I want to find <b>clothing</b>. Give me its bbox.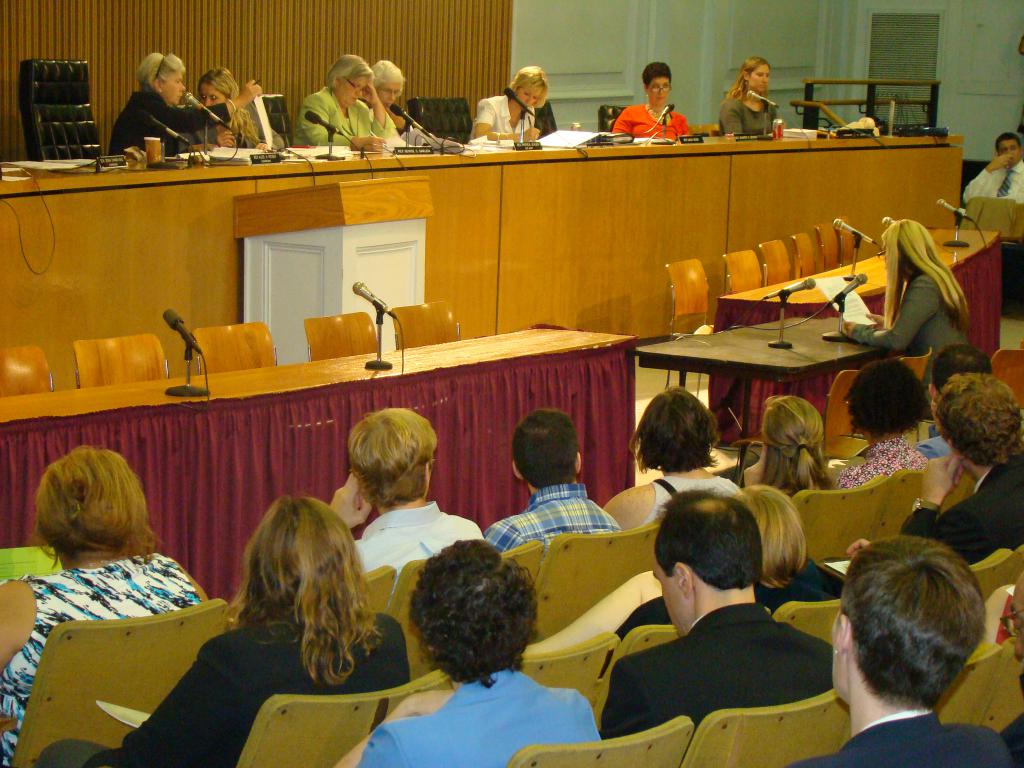
box(716, 98, 783, 147).
